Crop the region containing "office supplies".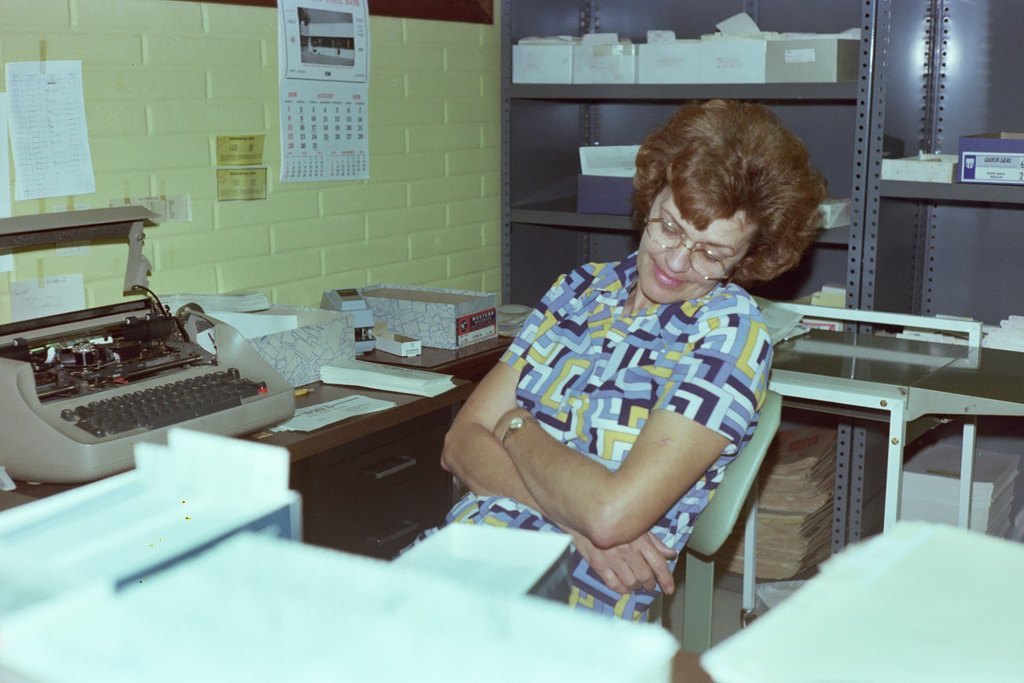
Crop region: bbox(280, 0, 369, 182).
